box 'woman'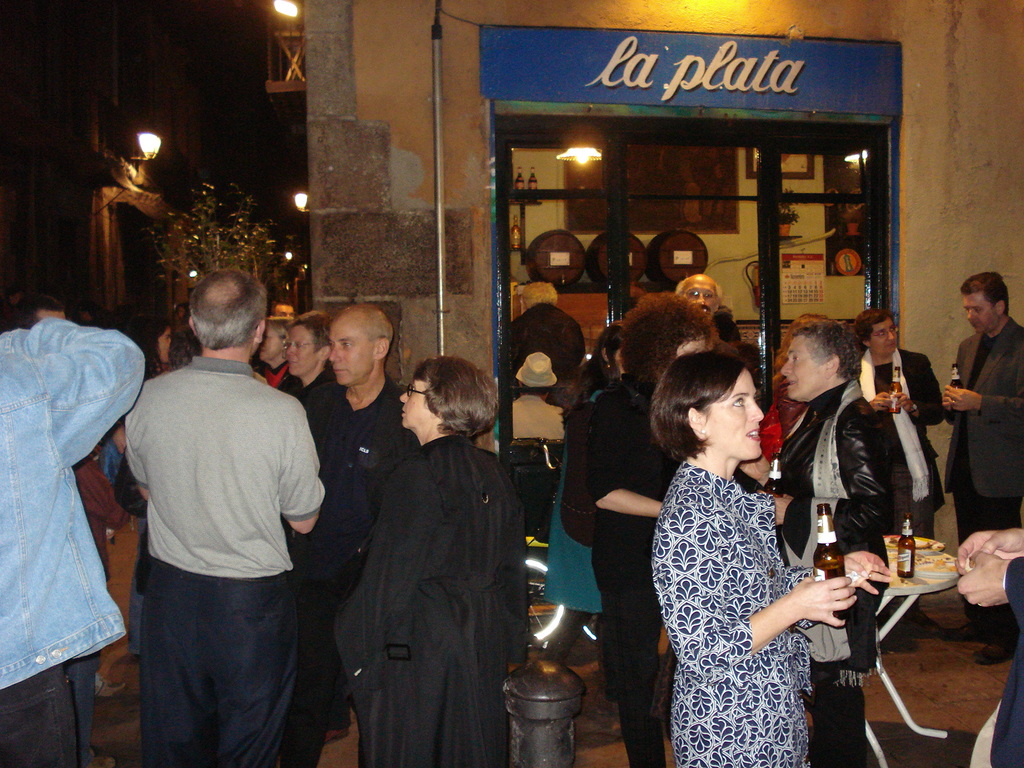
584 289 711 767
